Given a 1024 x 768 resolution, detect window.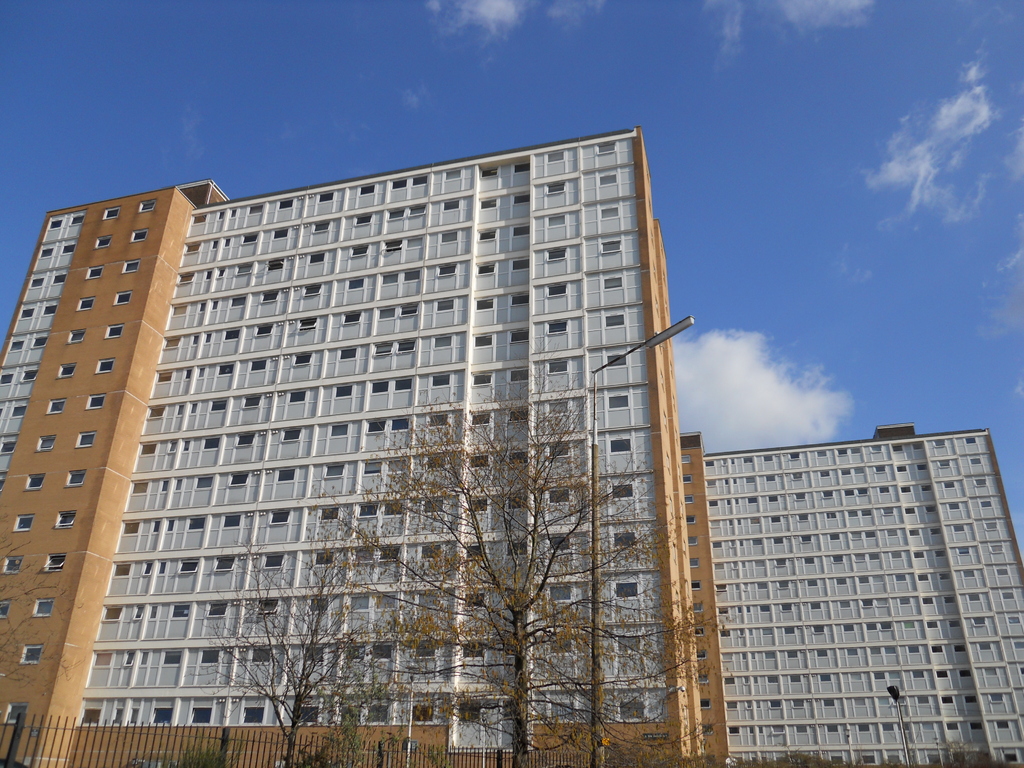
728:701:737:710.
